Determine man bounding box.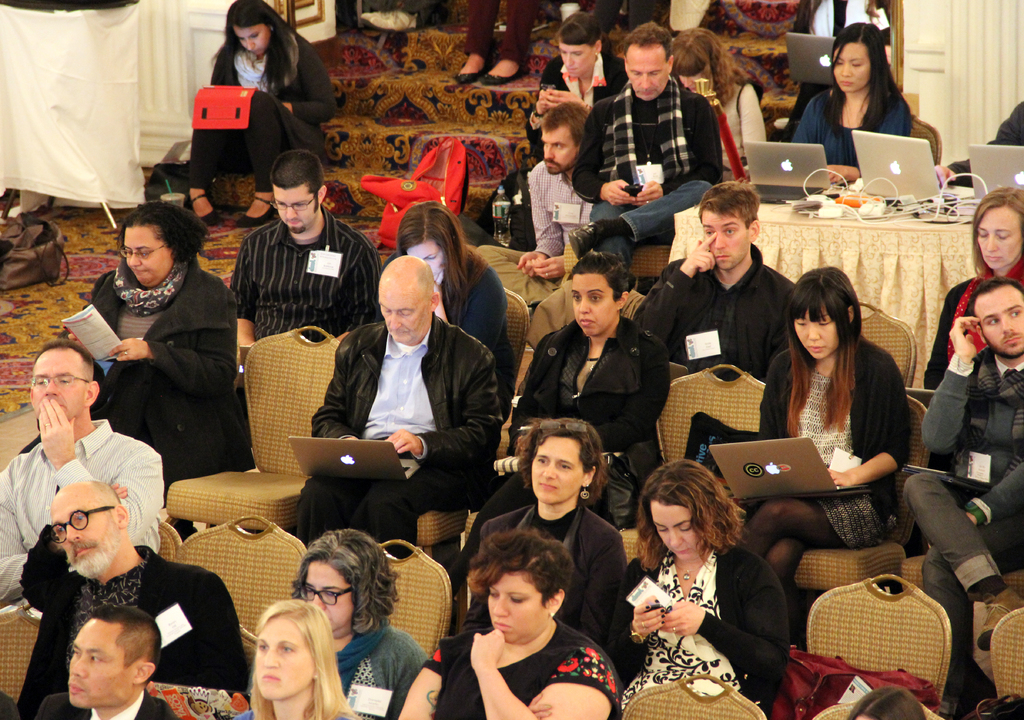
Determined: detection(570, 17, 724, 273).
